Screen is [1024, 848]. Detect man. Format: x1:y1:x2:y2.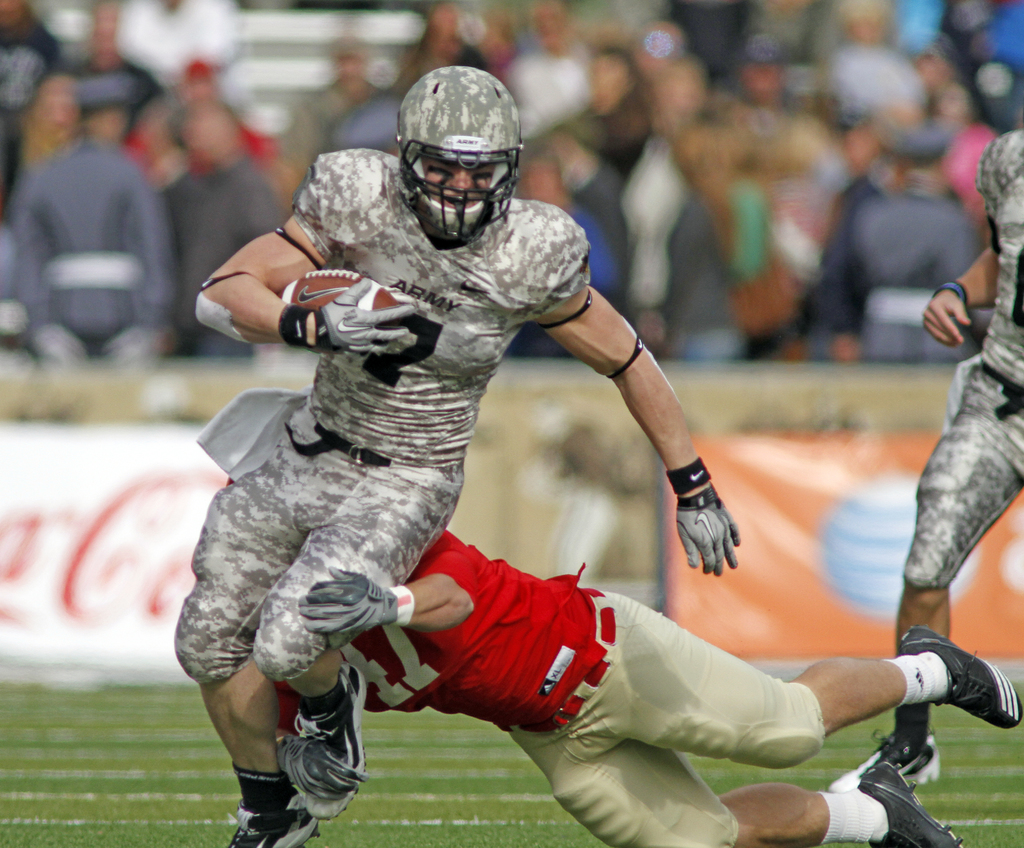
275:526:1023:847.
